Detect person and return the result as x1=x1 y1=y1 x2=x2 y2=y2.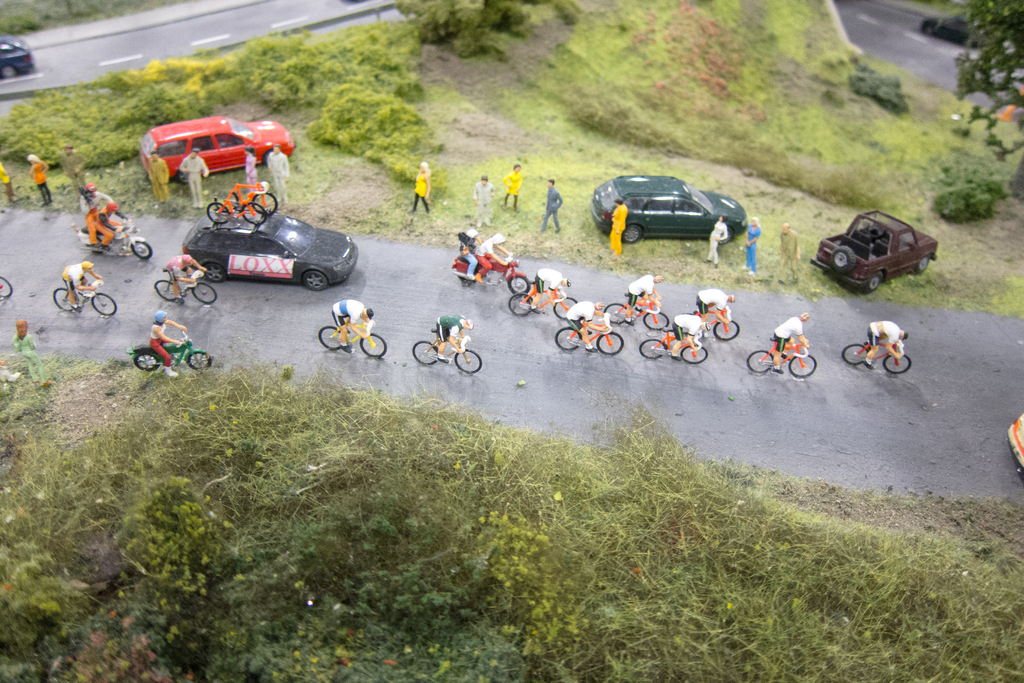
x1=164 y1=247 x2=205 y2=304.
